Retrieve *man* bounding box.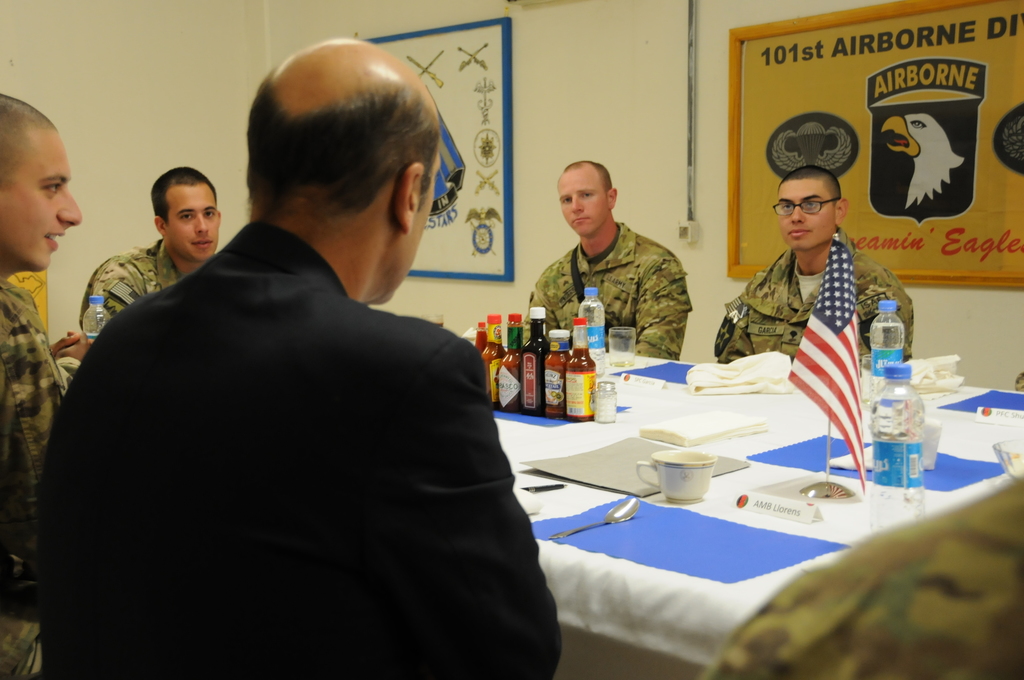
Bounding box: detection(54, 82, 554, 672).
